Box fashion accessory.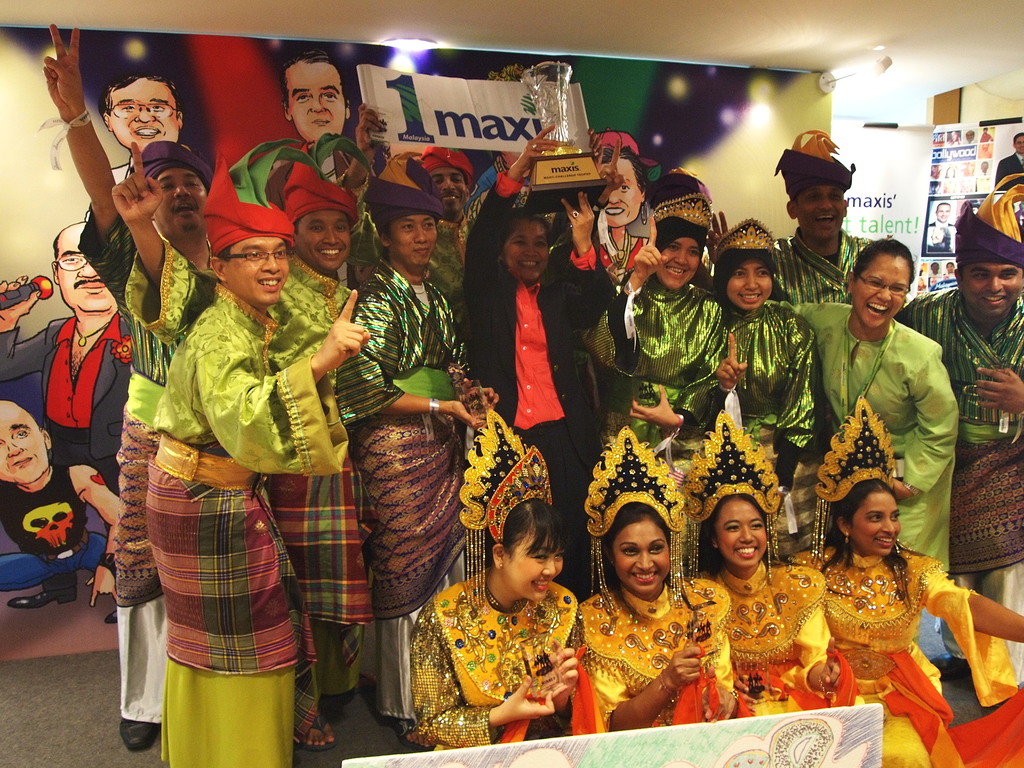
bbox=(582, 426, 694, 610).
